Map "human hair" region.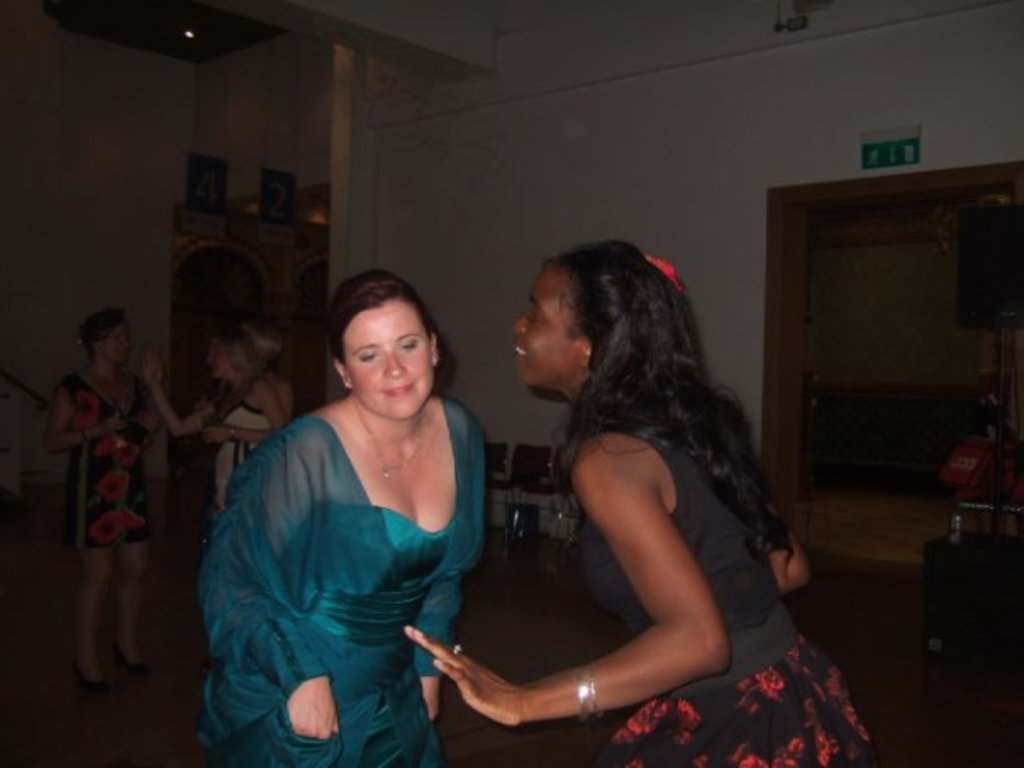
Mapped to pyautogui.locateOnScreen(246, 319, 288, 368).
